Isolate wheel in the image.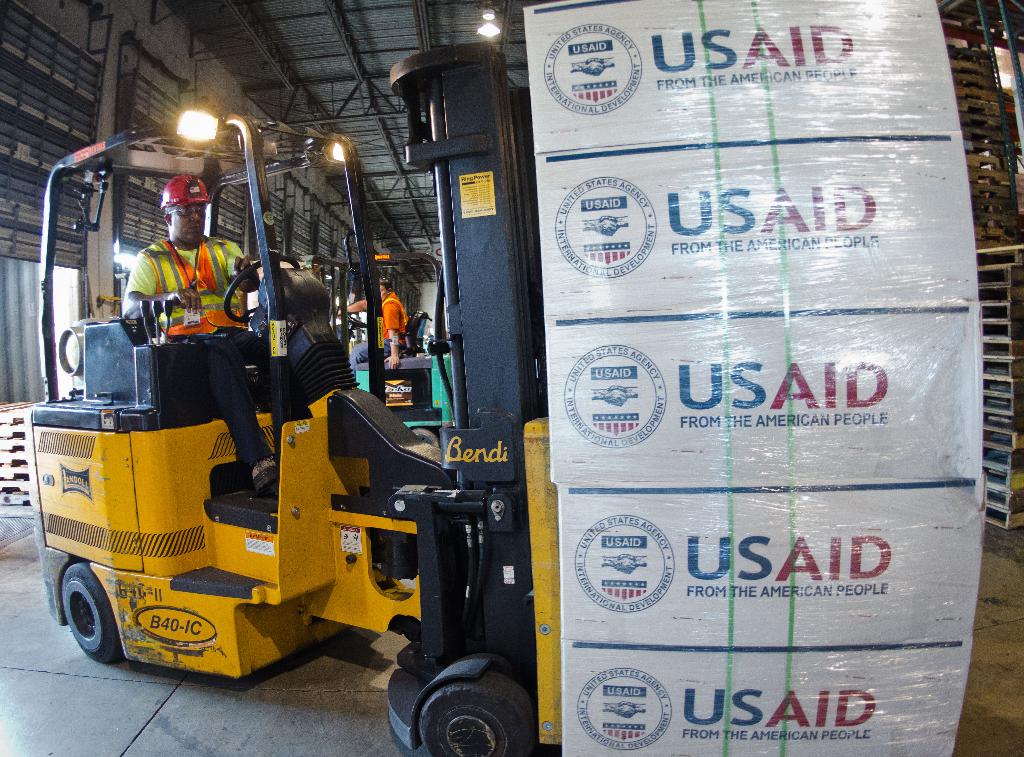
Isolated region: bbox(419, 672, 535, 756).
